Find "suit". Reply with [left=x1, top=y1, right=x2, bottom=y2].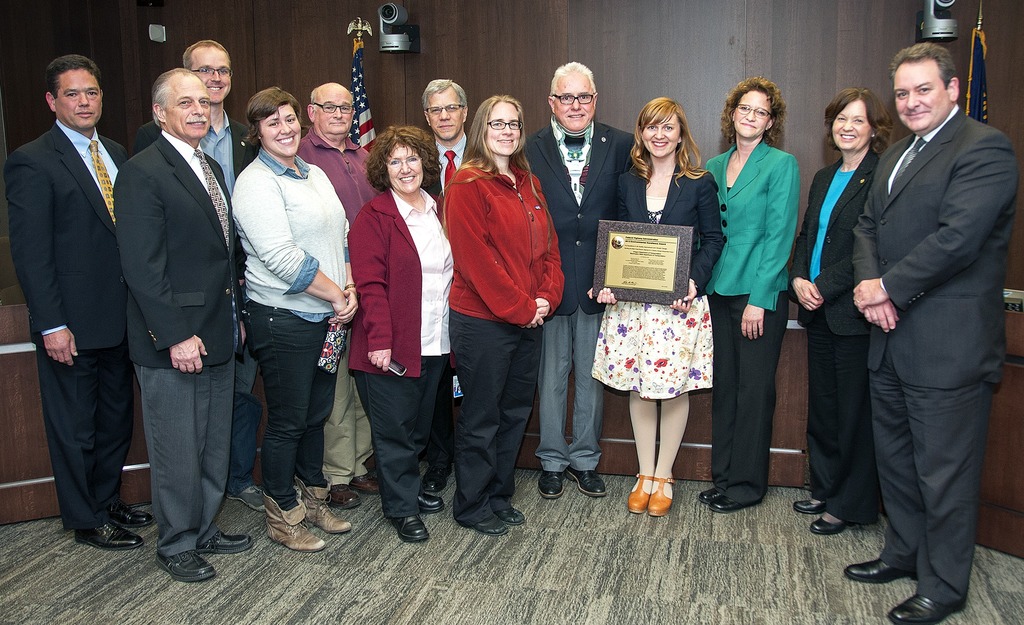
[left=781, top=148, right=885, bottom=534].
